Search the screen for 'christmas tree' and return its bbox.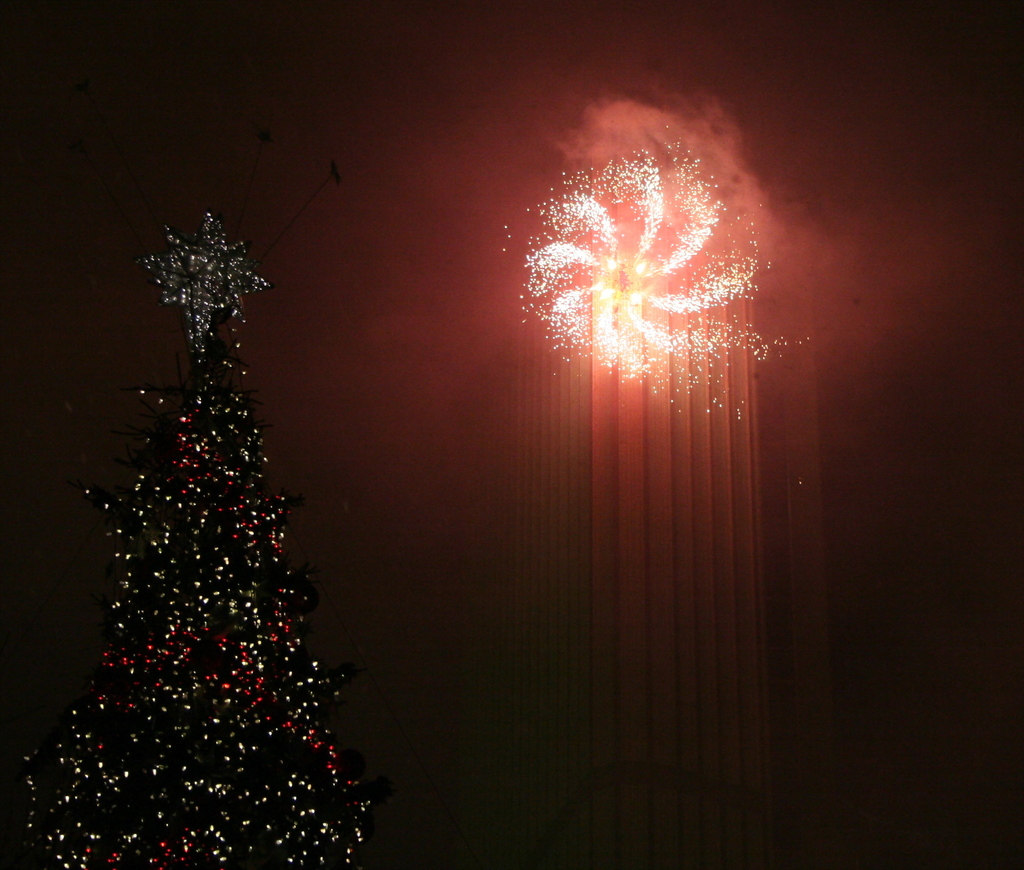
Found: rect(0, 203, 374, 869).
